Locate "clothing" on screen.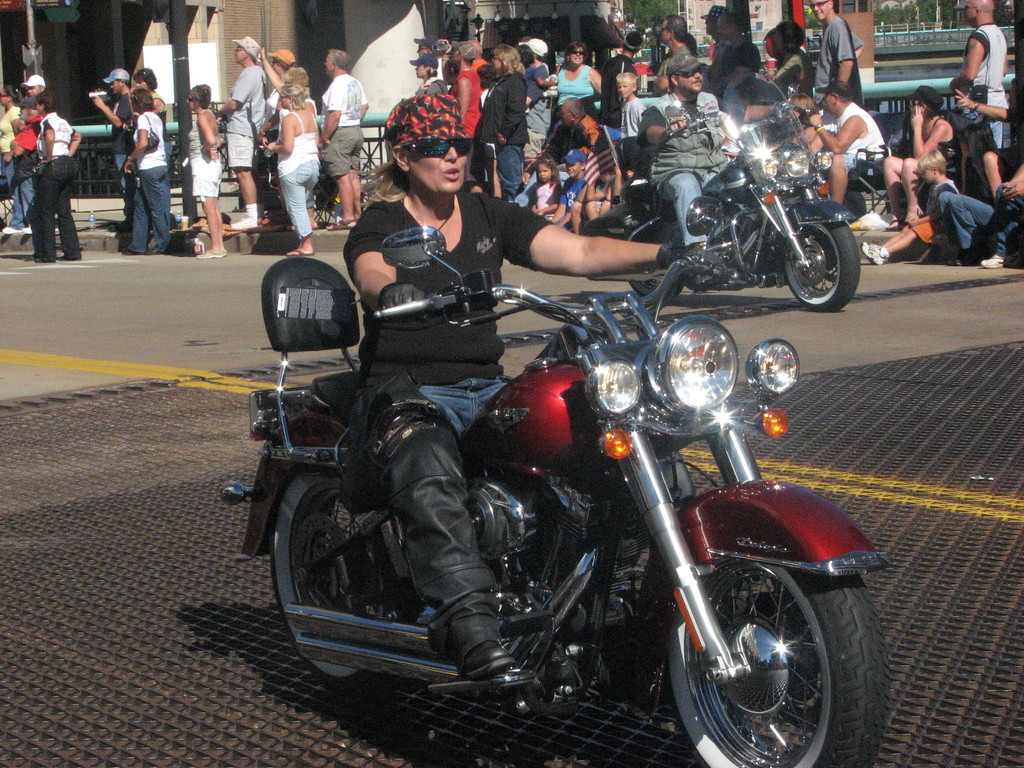
On screen at (25,111,79,262).
